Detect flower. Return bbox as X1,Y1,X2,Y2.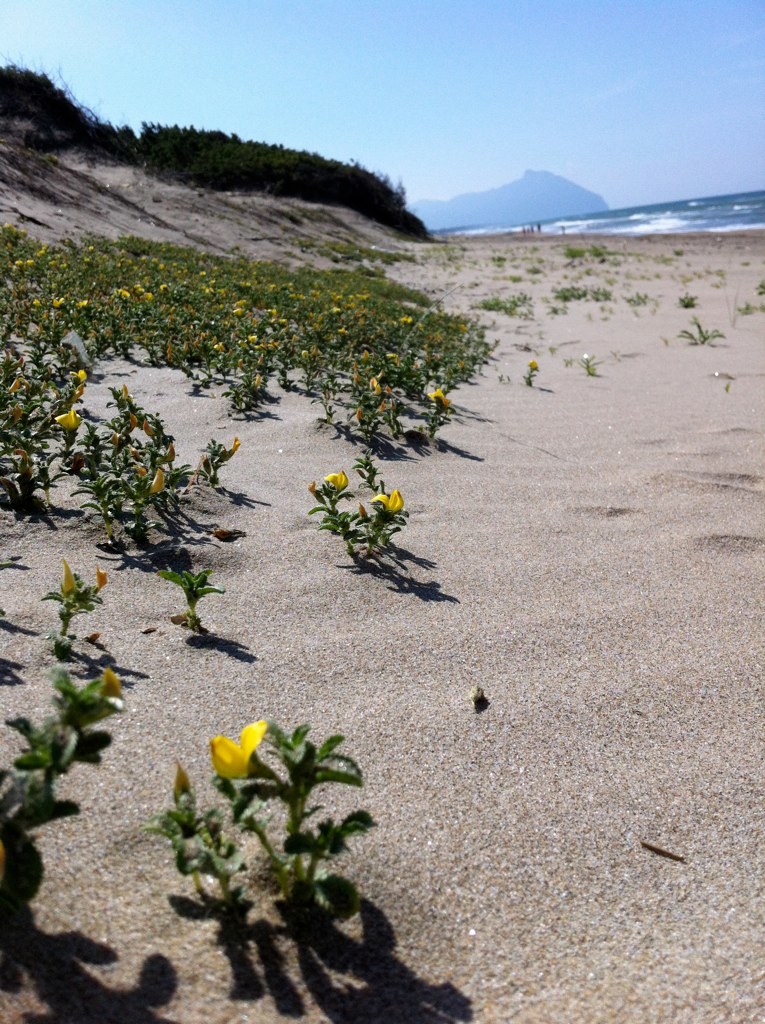
54,294,62,306.
